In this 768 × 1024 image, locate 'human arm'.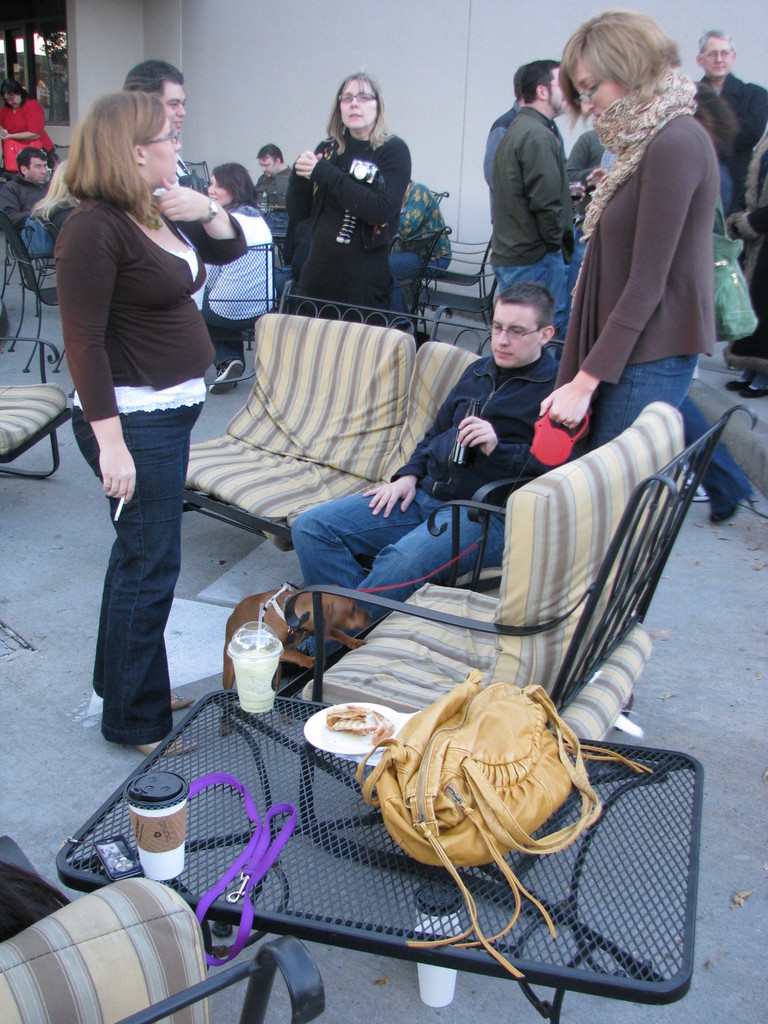
Bounding box: [148,179,250,258].
